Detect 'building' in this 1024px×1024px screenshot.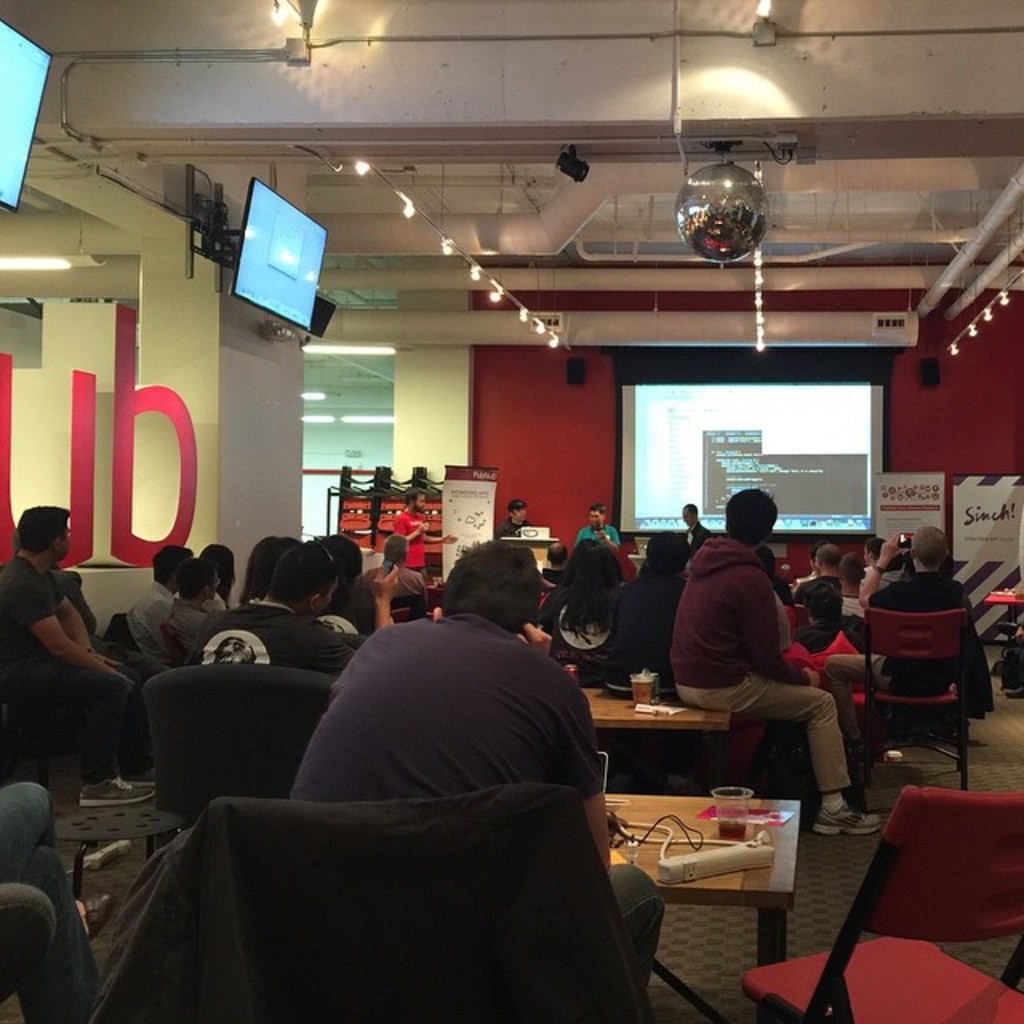
Detection: 0 0 1022 1022.
